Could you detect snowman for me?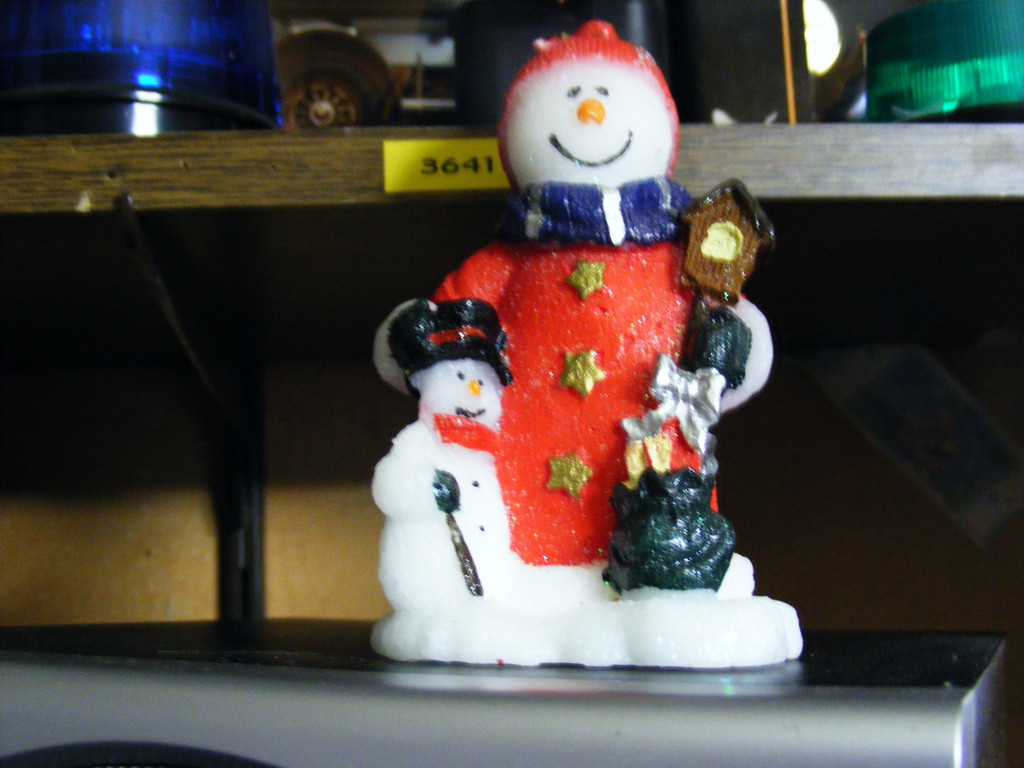
Detection result: left=371, top=296, right=526, bottom=609.
